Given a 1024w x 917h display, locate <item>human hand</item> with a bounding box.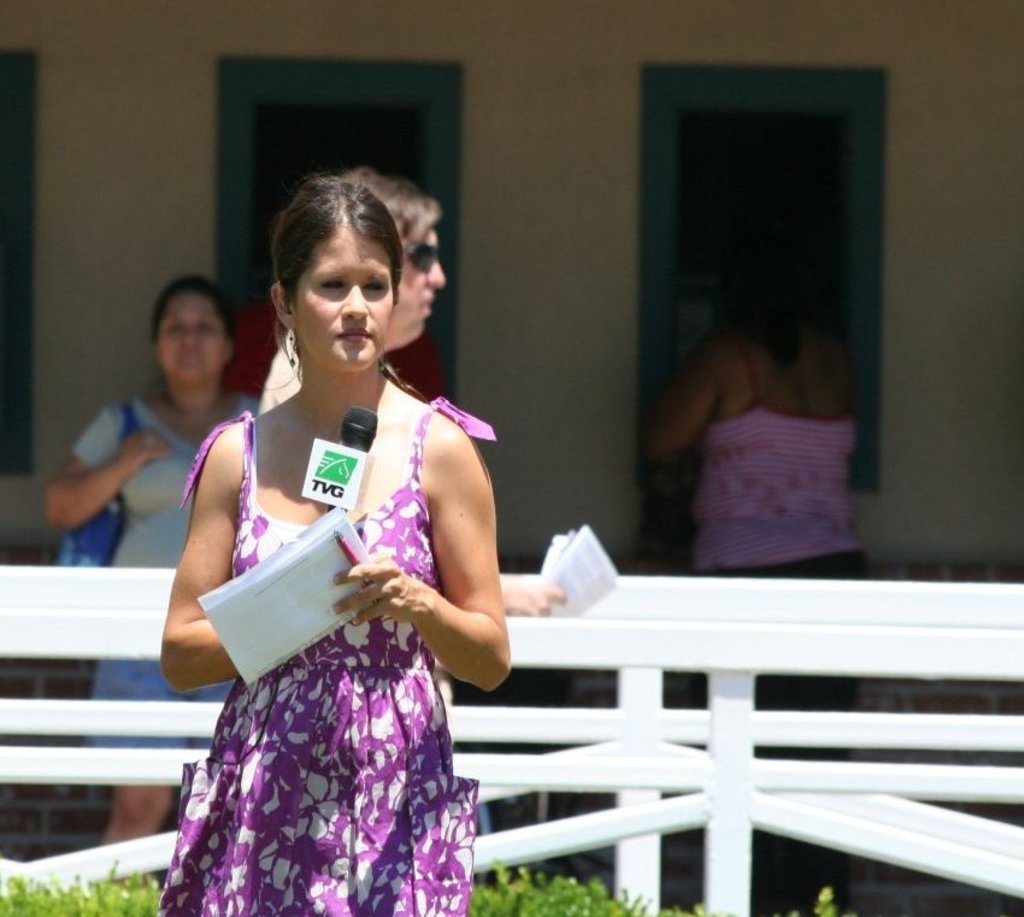
Located: <bbox>331, 548, 418, 624</bbox>.
